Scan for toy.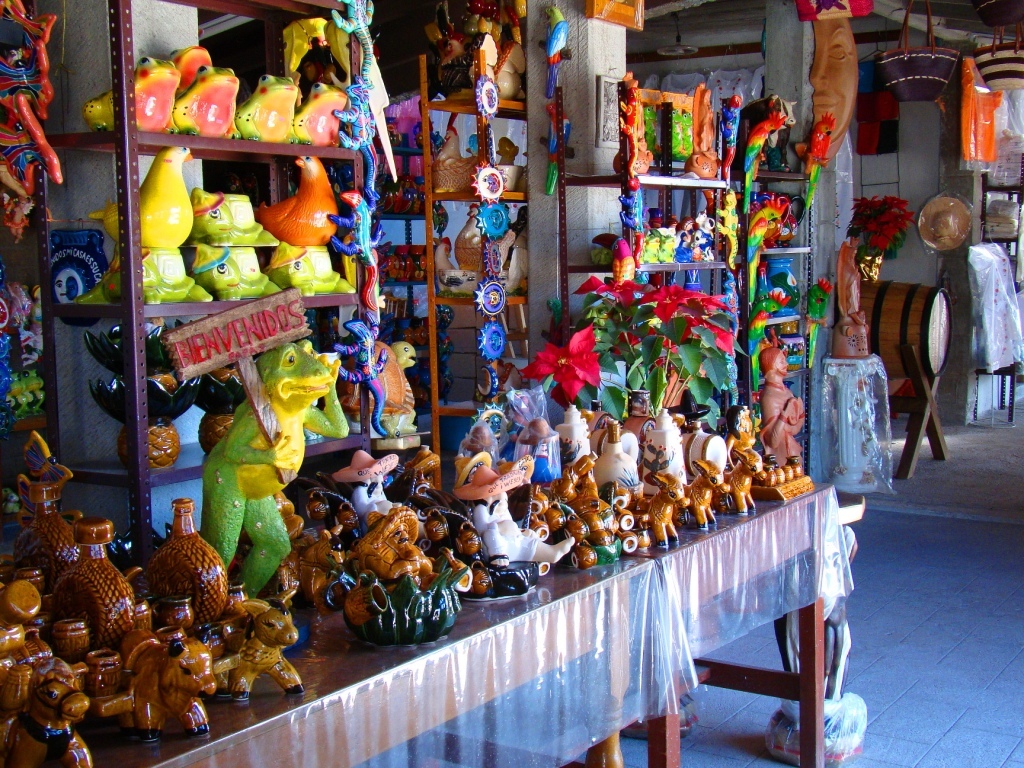
Scan result: <box>10,432,76,570</box>.
